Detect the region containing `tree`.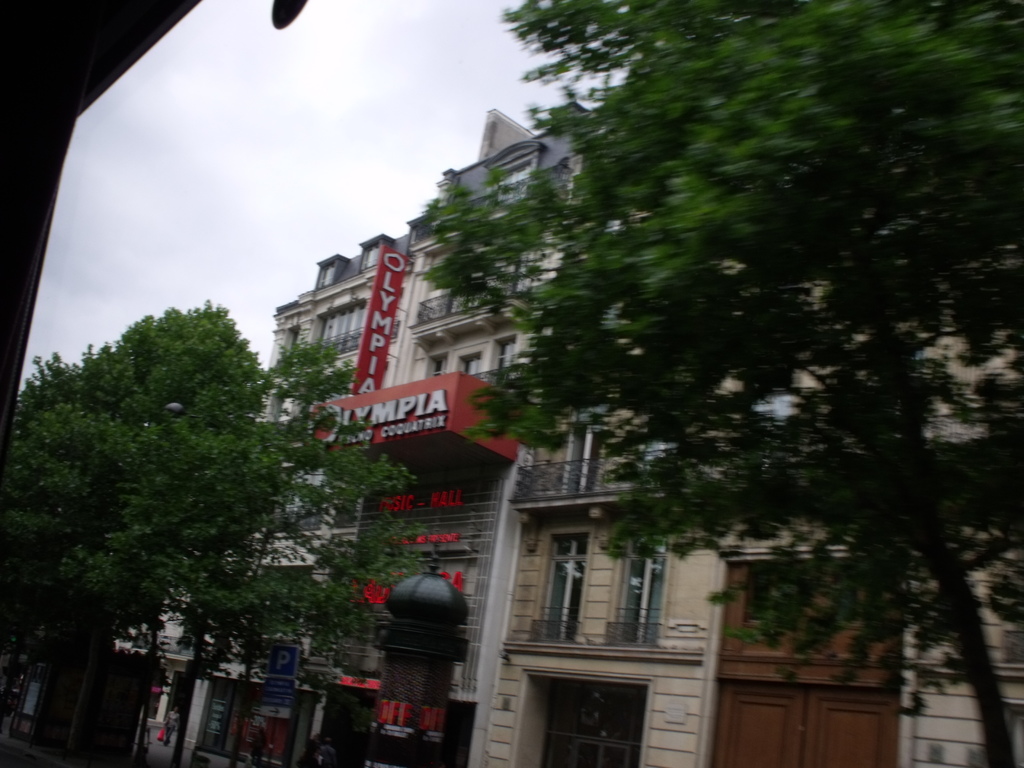
box=[179, 328, 437, 767].
